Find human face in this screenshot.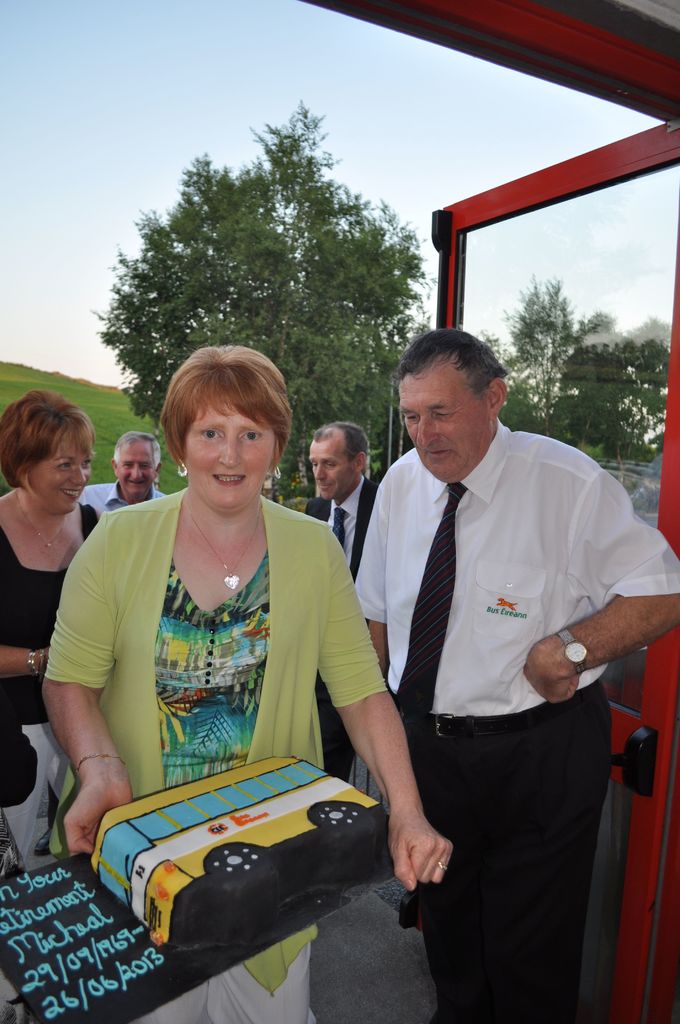
The bounding box for human face is detection(33, 435, 94, 516).
